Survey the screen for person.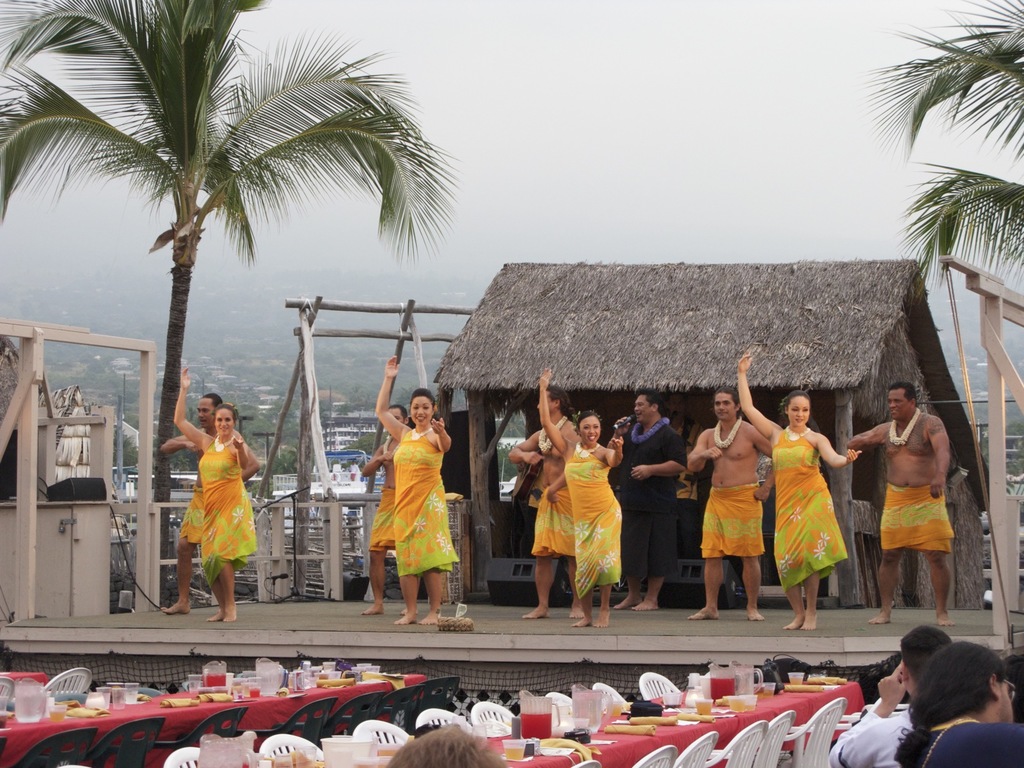
Survey found: detection(833, 627, 957, 767).
